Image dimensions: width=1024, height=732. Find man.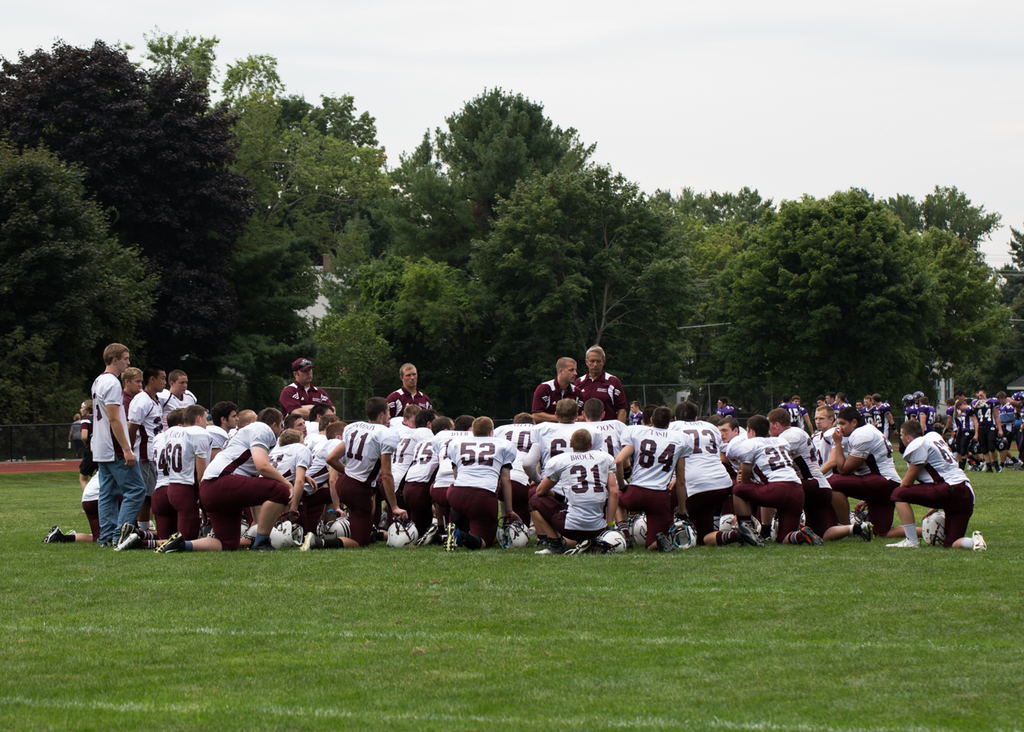
select_region(768, 407, 879, 543).
